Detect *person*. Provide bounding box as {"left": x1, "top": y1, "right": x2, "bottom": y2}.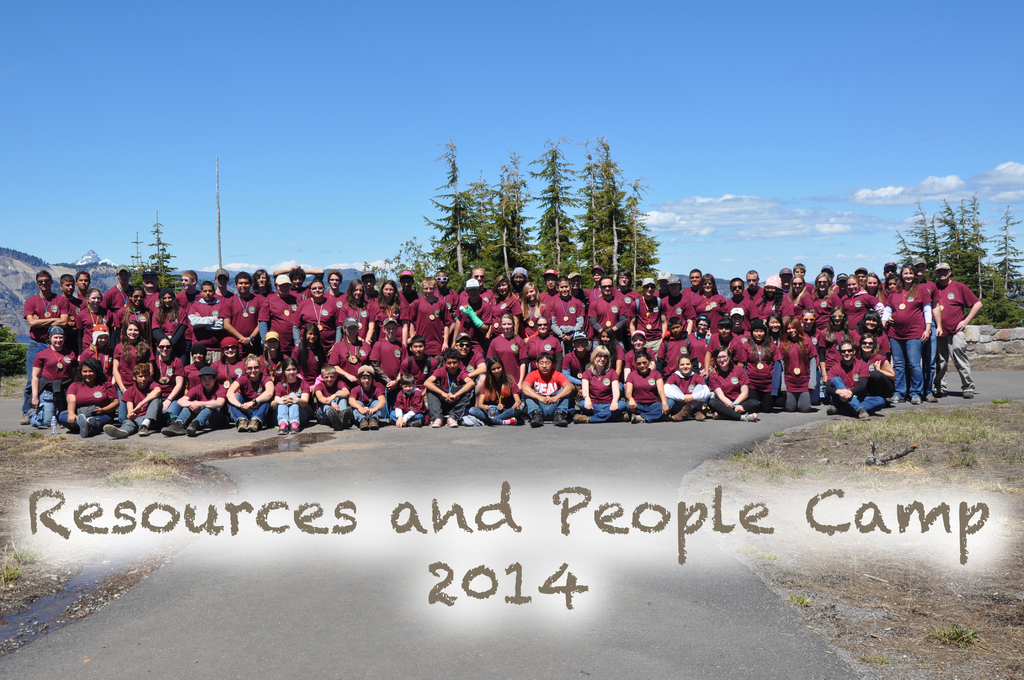
{"left": 623, "top": 328, "right": 657, "bottom": 371}.
